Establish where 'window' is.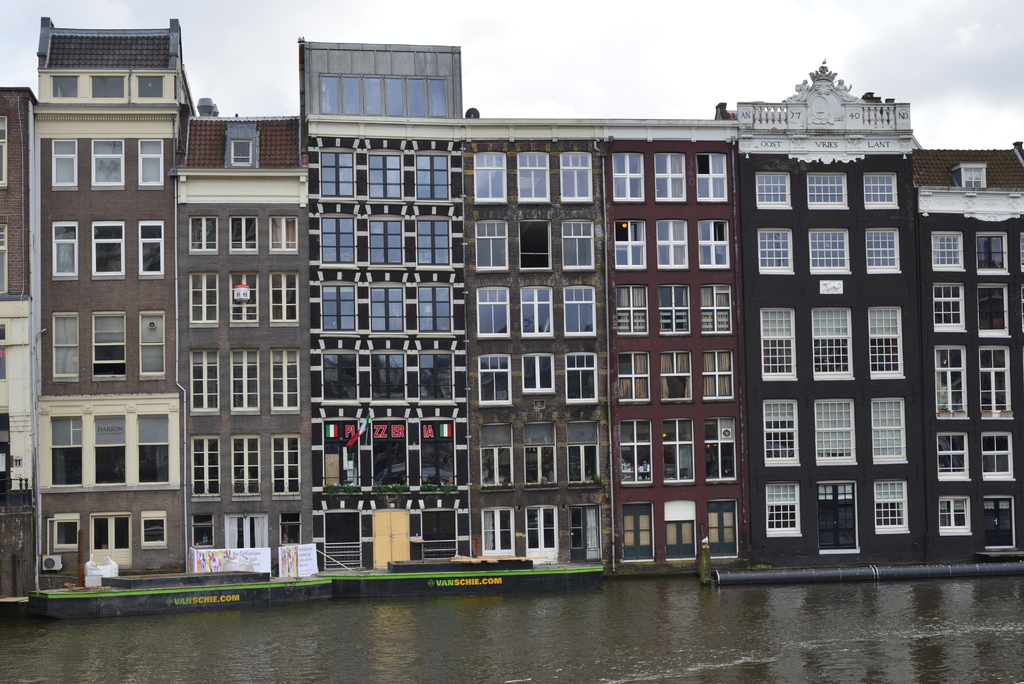
Established at [x1=815, y1=397, x2=859, y2=469].
